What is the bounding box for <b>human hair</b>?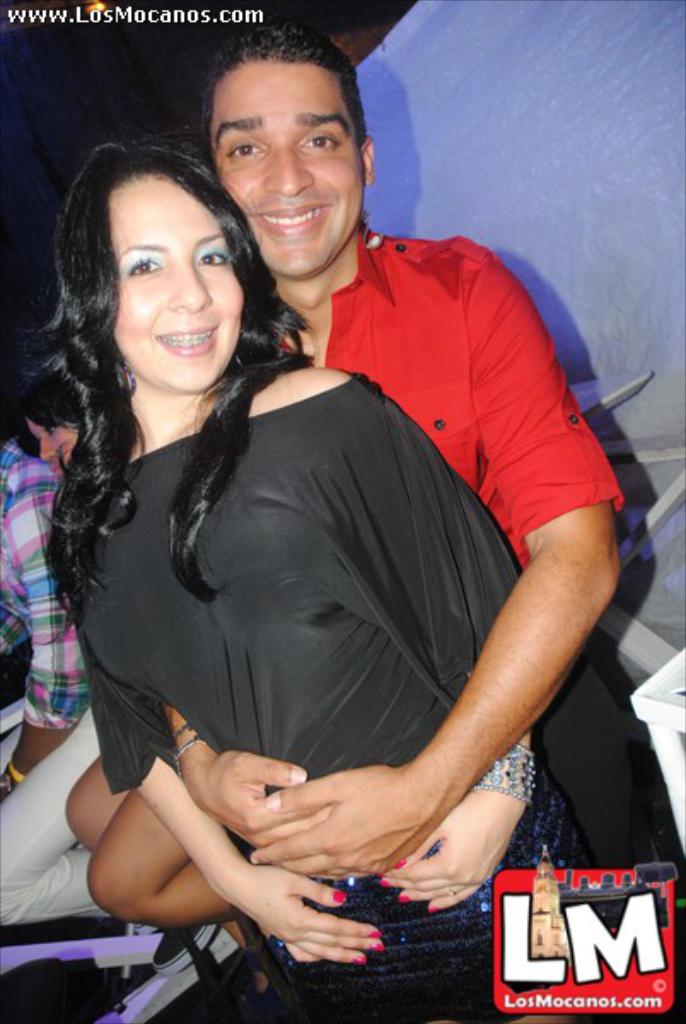
31/104/268/514.
